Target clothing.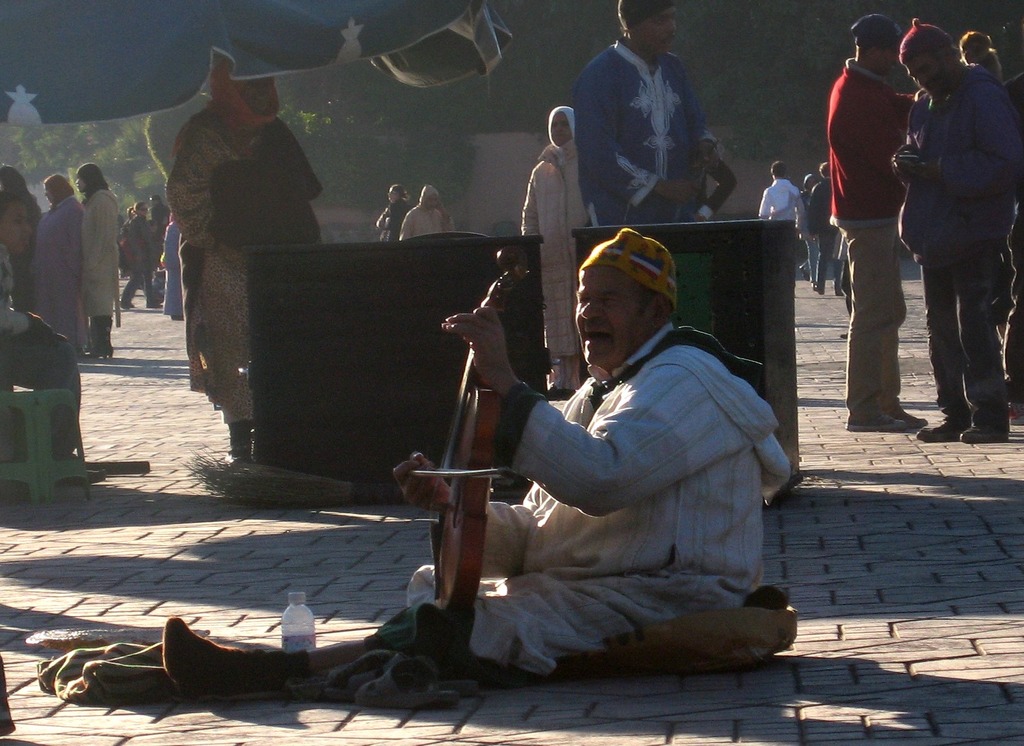
Target region: pyautogui.locateOnScreen(399, 316, 796, 677).
